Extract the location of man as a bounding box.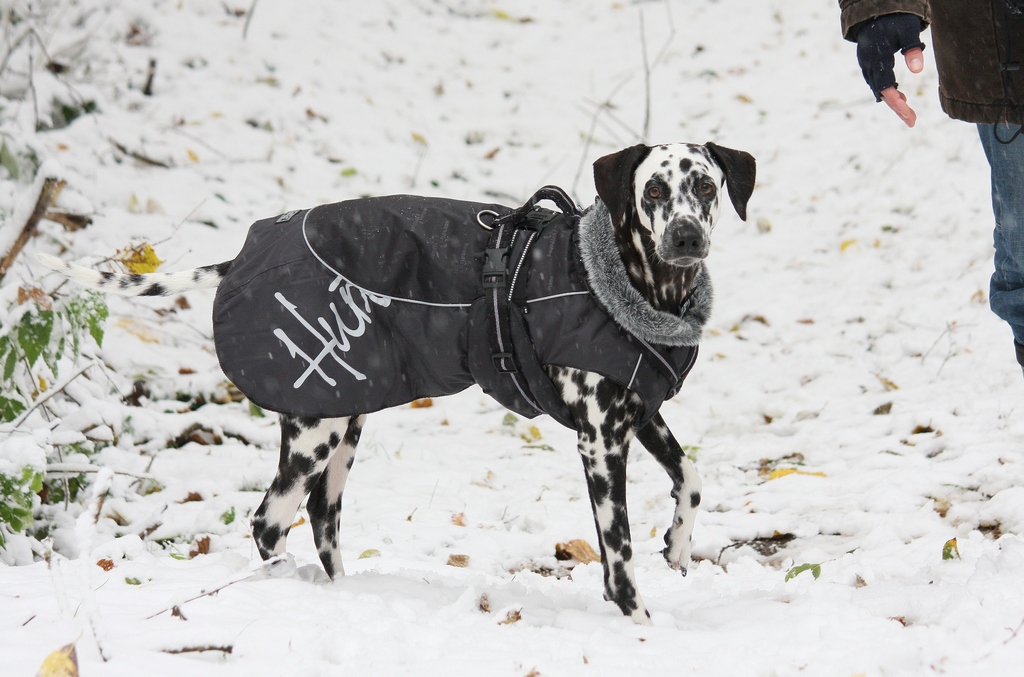
(833, 0, 1023, 379).
